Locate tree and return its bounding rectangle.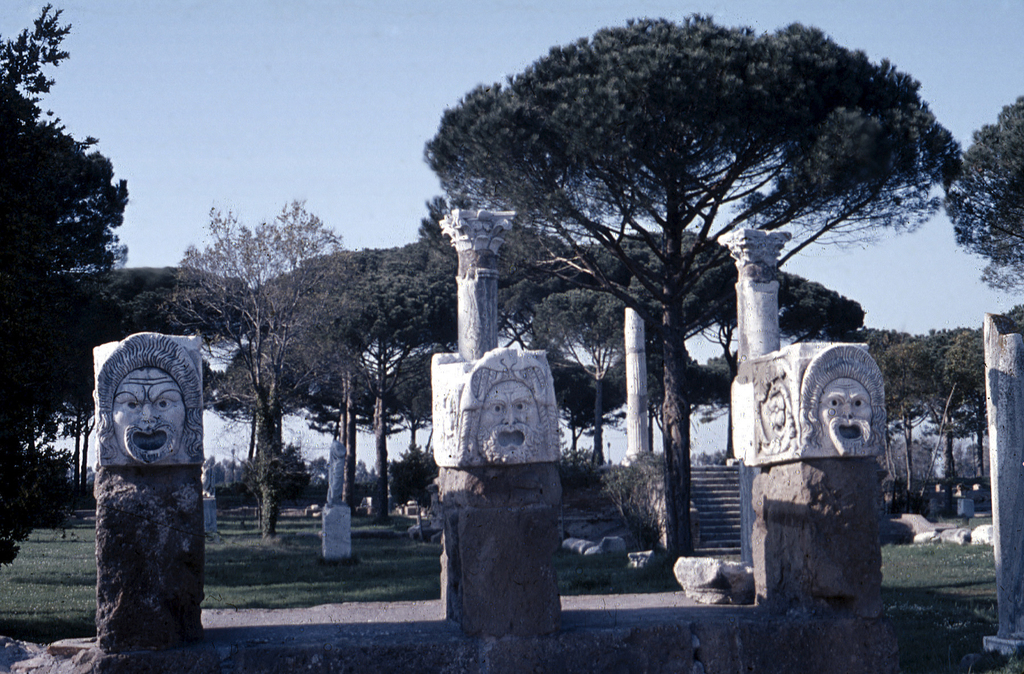
bbox=[421, 16, 959, 553].
